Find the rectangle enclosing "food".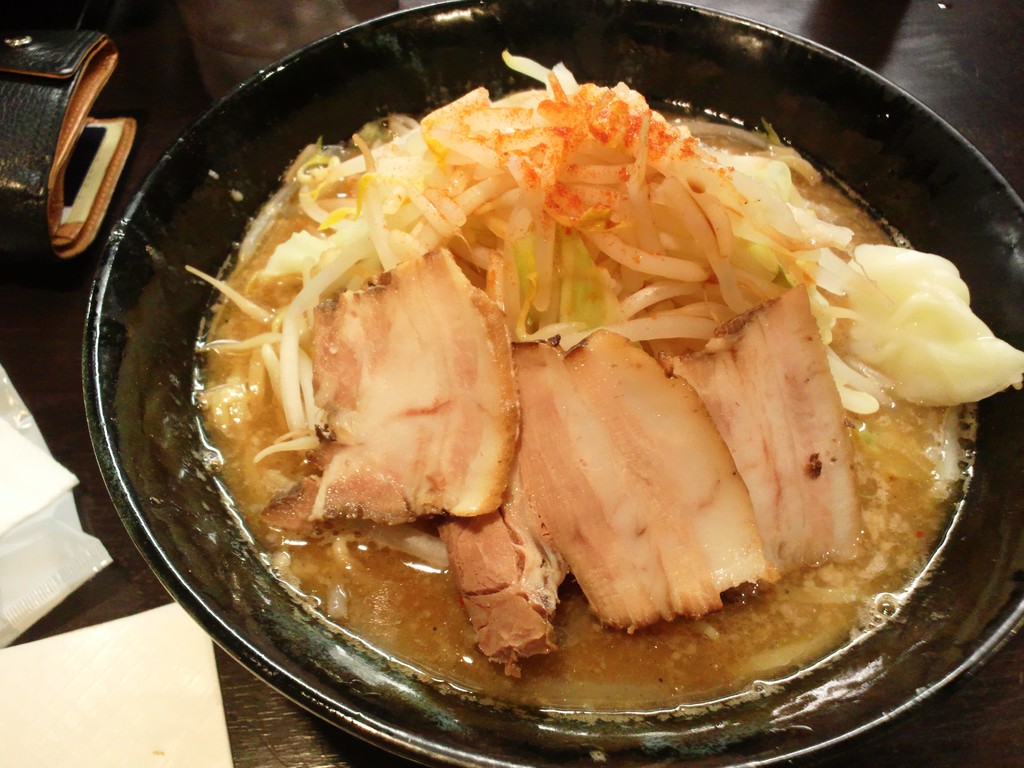
box=[136, 100, 968, 704].
